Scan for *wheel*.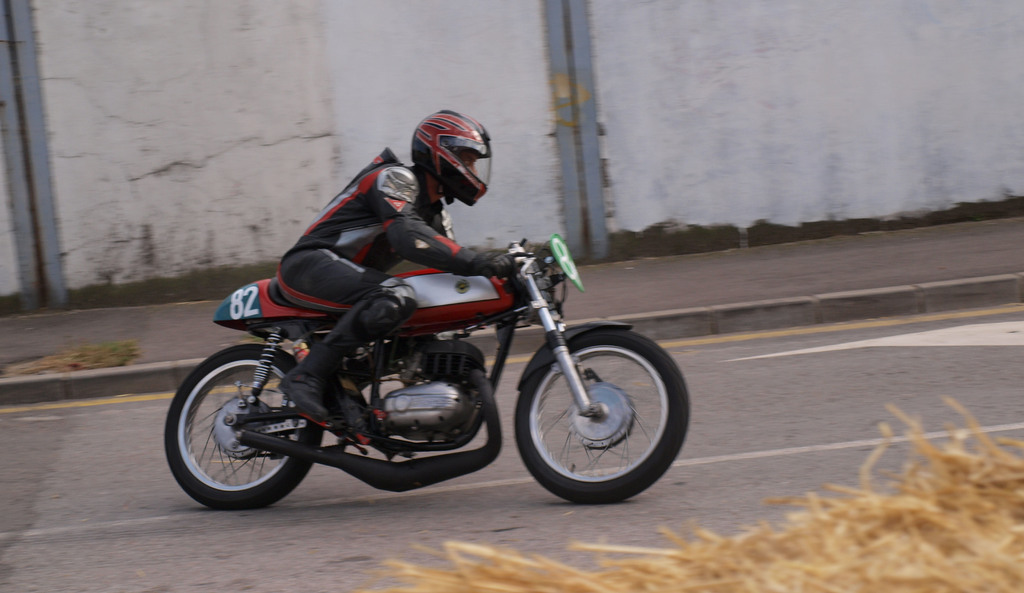
Scan result: bbox(159, 345, 324, 510).
